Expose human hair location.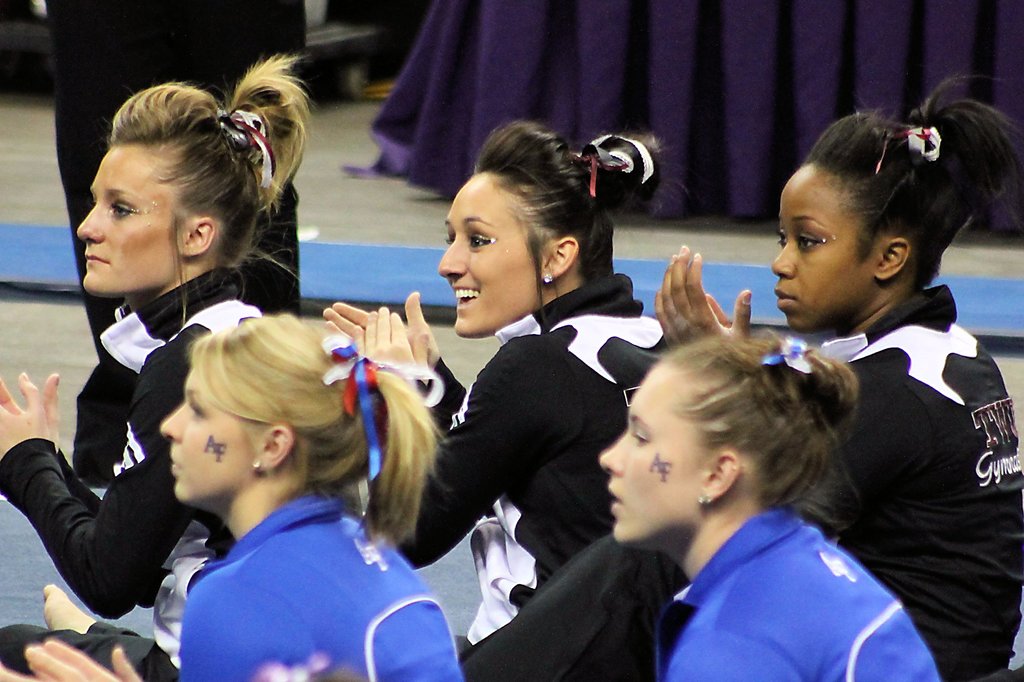
Exposed at [x1=469, y1=110, x2=676, y2=325].
